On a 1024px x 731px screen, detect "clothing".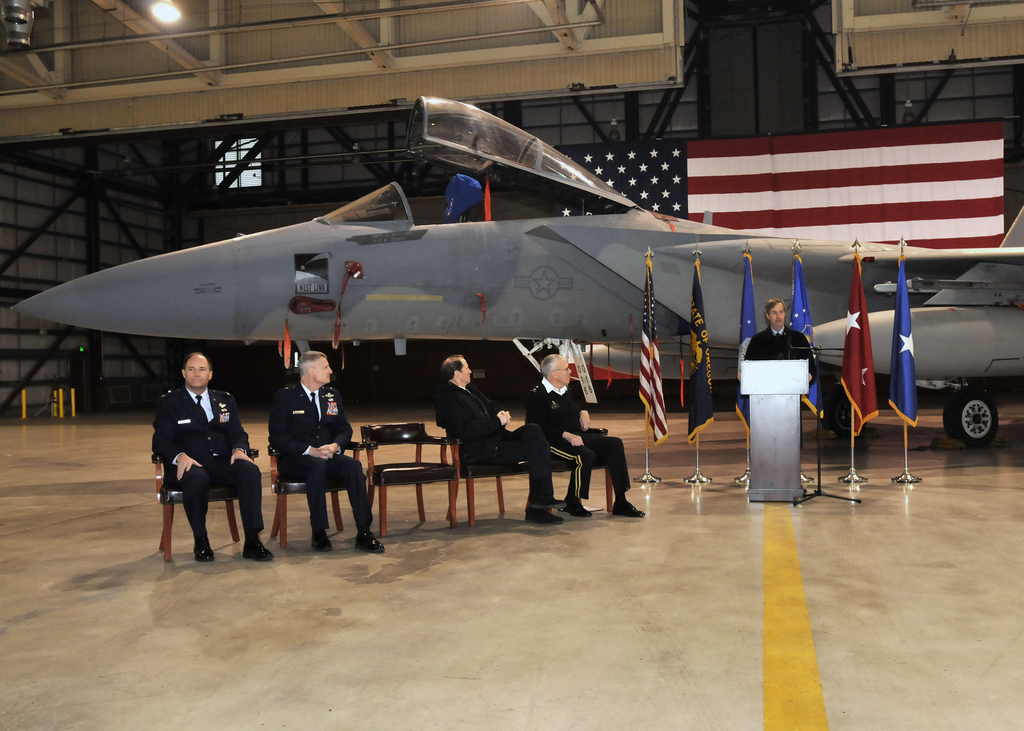
detection(749, 326, 816, 364).
